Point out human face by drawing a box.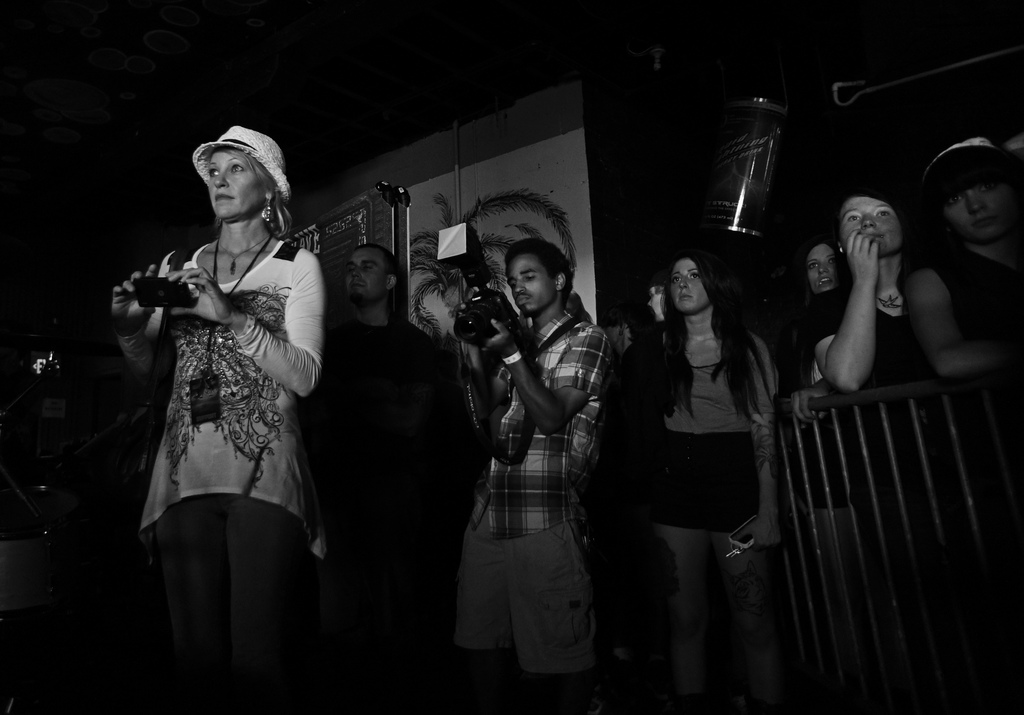
bbox(666, 258, 708, 310).
